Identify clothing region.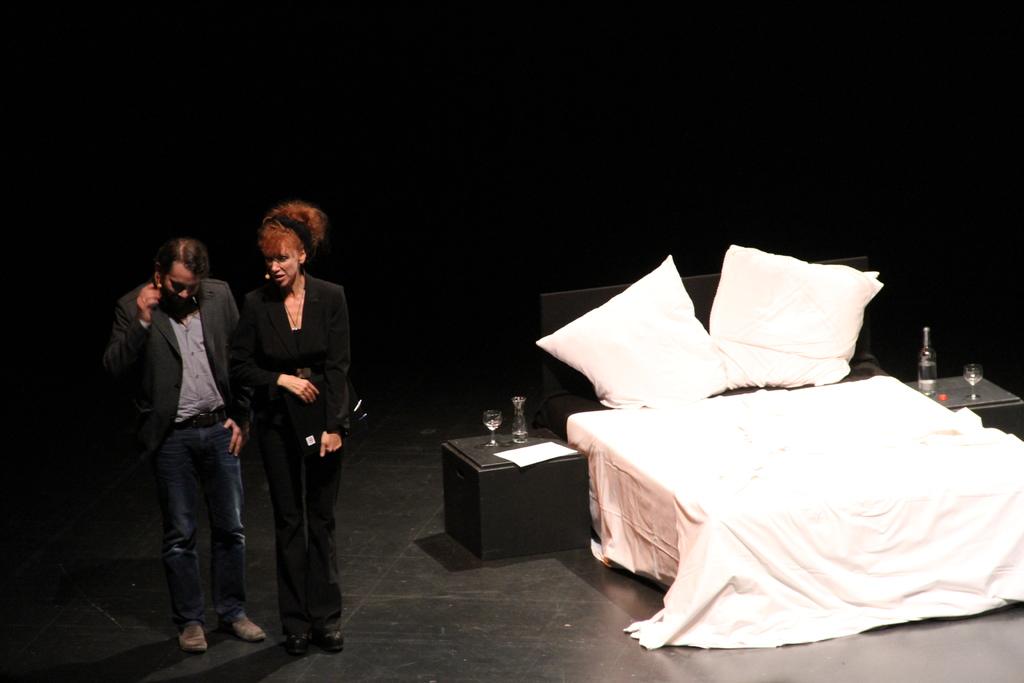
Region: x1=100, y1=278, x2=261, y2=632.
